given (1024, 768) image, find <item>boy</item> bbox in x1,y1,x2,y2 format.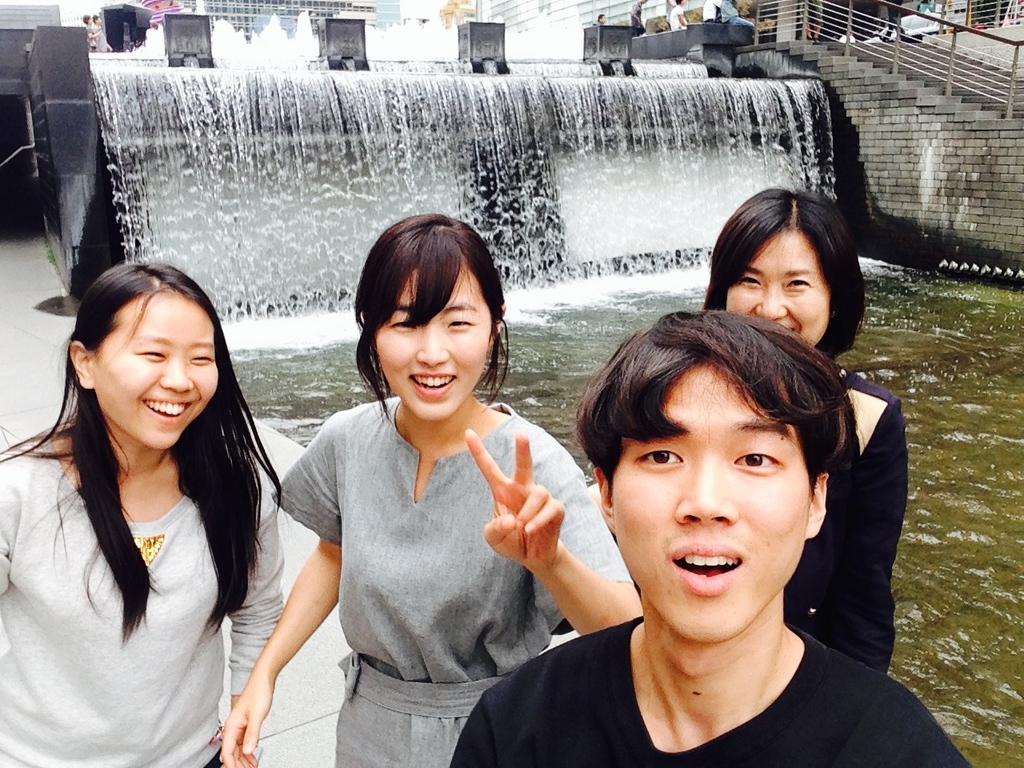
512,296,906,767.
